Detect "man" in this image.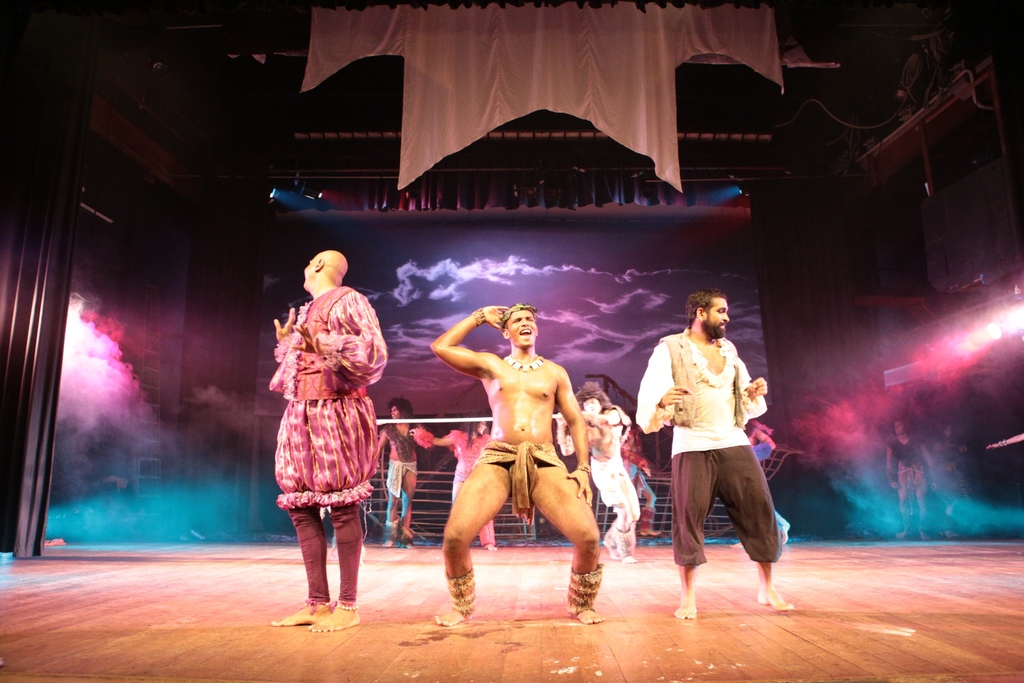
Detection: [x1=378, y1=393, x2=428, y2=546].
